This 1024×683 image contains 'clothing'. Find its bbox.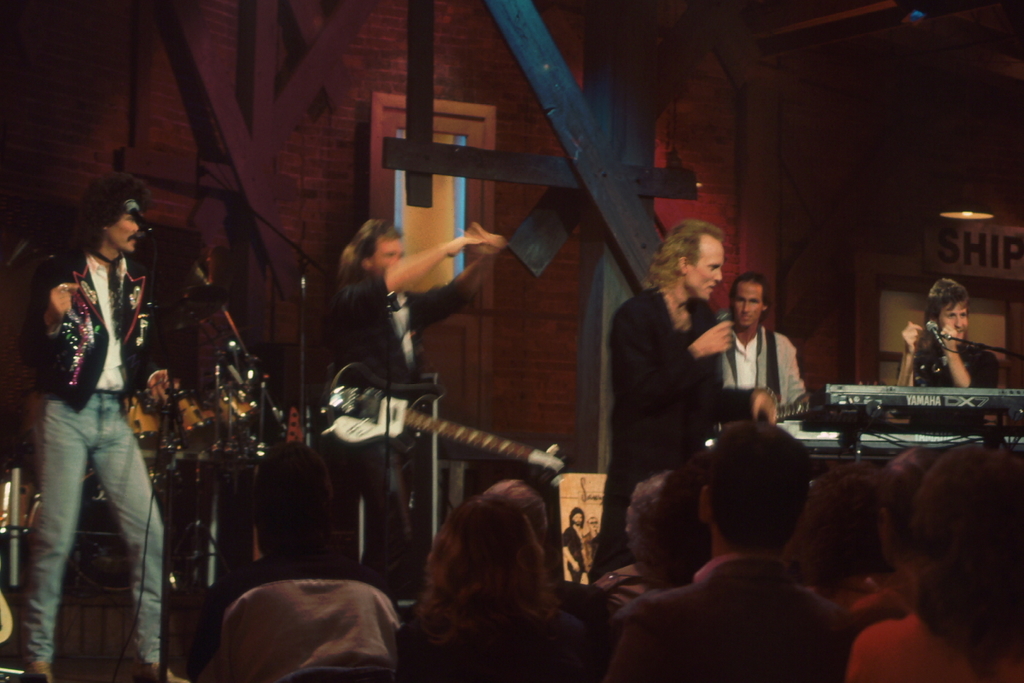
bbox=[318, 252, 432, 537].
